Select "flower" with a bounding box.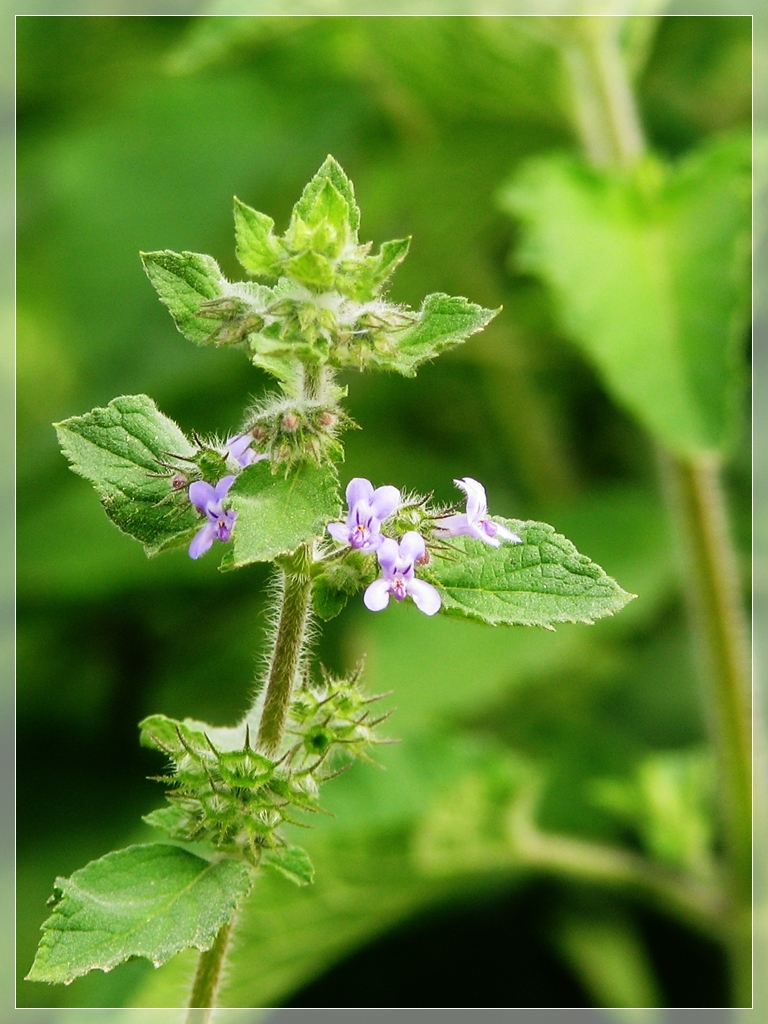
detection(363, 528, 442, 615).
